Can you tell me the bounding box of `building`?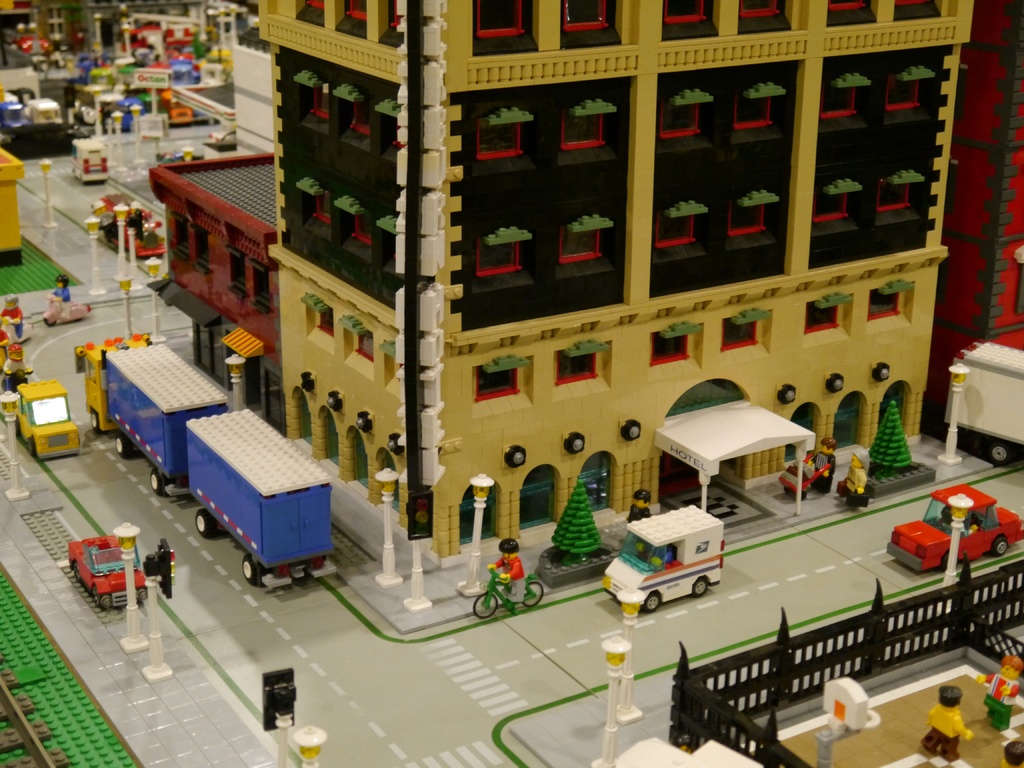
(x1=926, y1=0, x2=1023, y2=444).
